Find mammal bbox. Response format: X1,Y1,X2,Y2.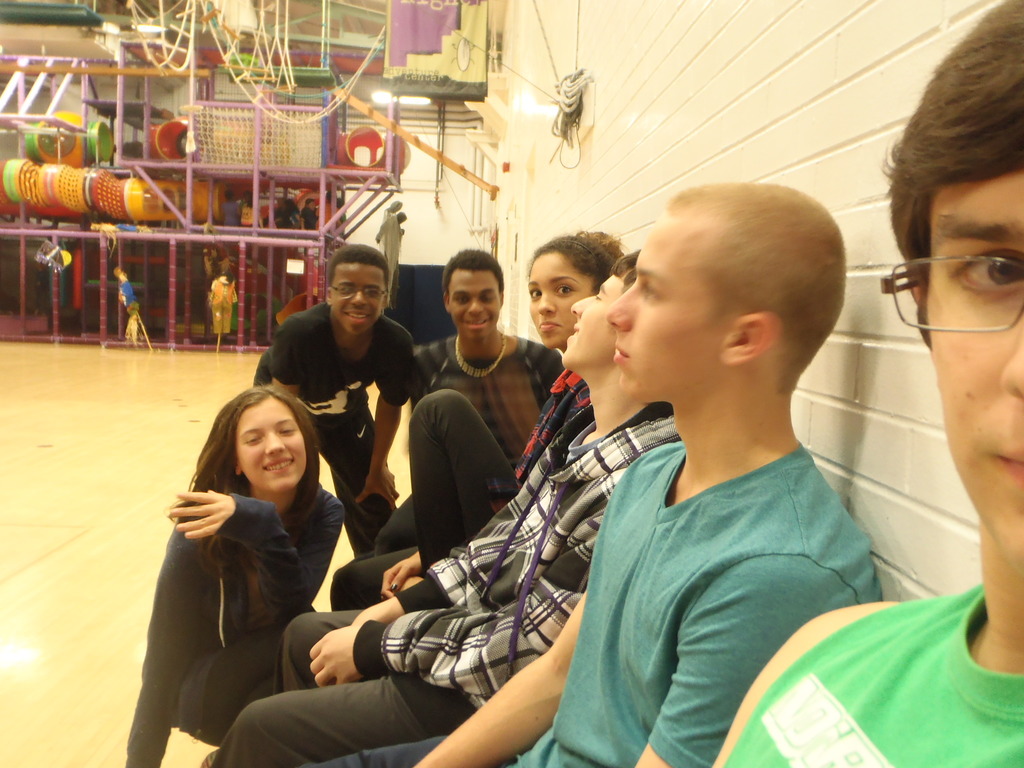
317,177,883,767.
